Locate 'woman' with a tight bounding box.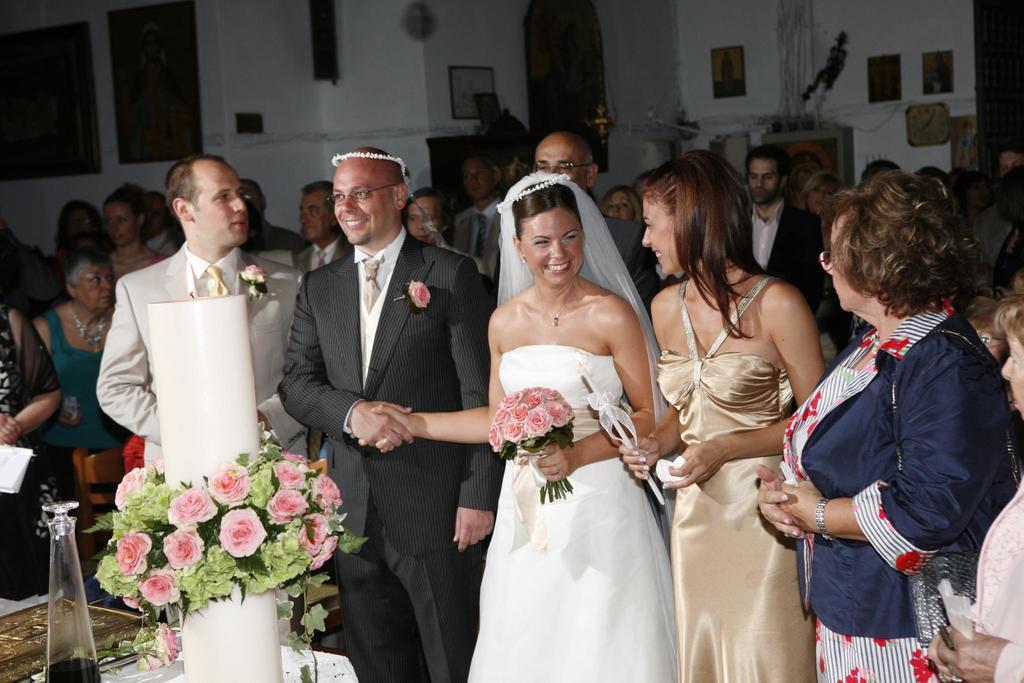
rect(458, 156, 691, 682).
